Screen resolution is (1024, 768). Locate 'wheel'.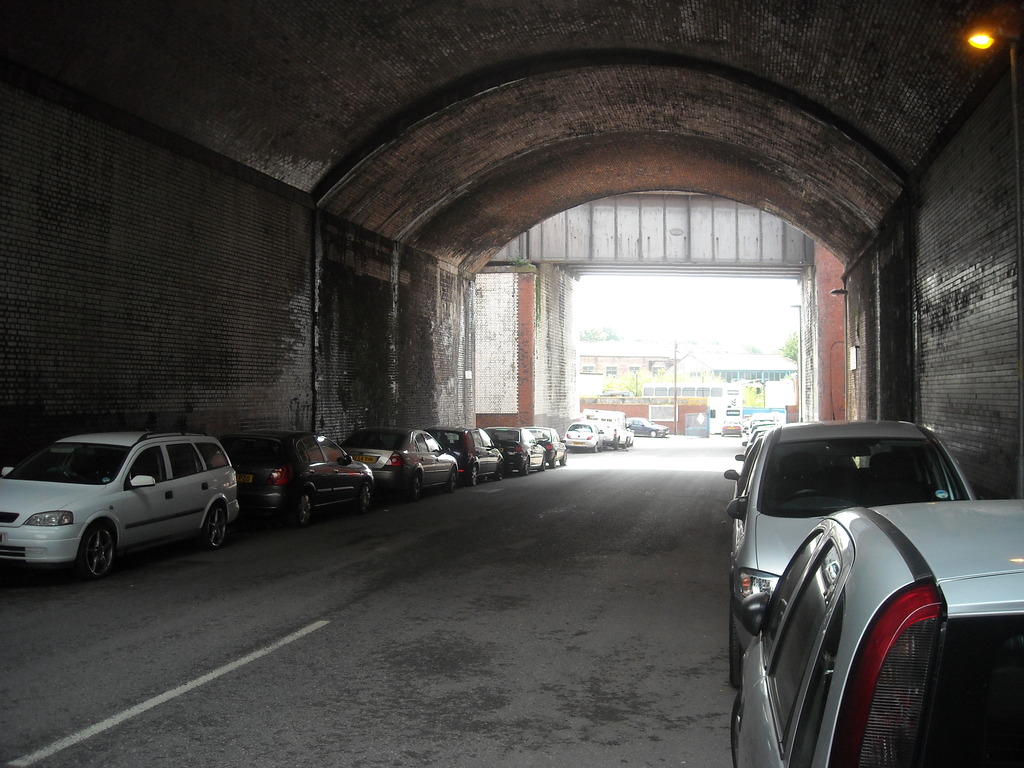
[728,691,746,767].
